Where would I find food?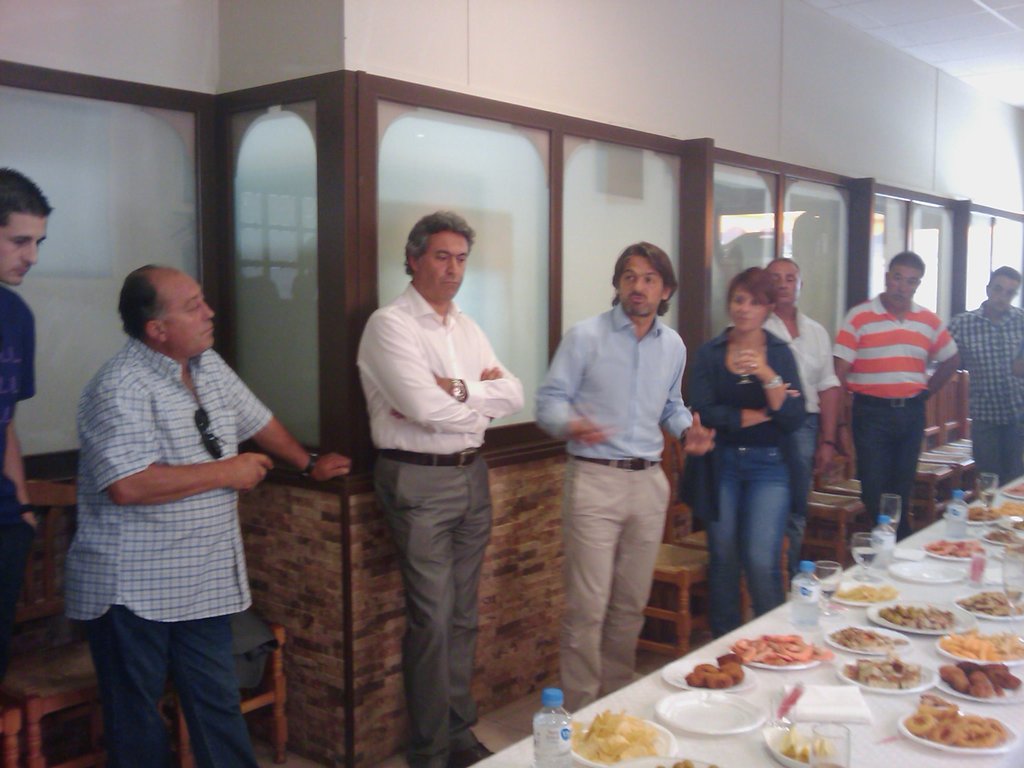
At left=833, top=583, right=895, bottom=602.
